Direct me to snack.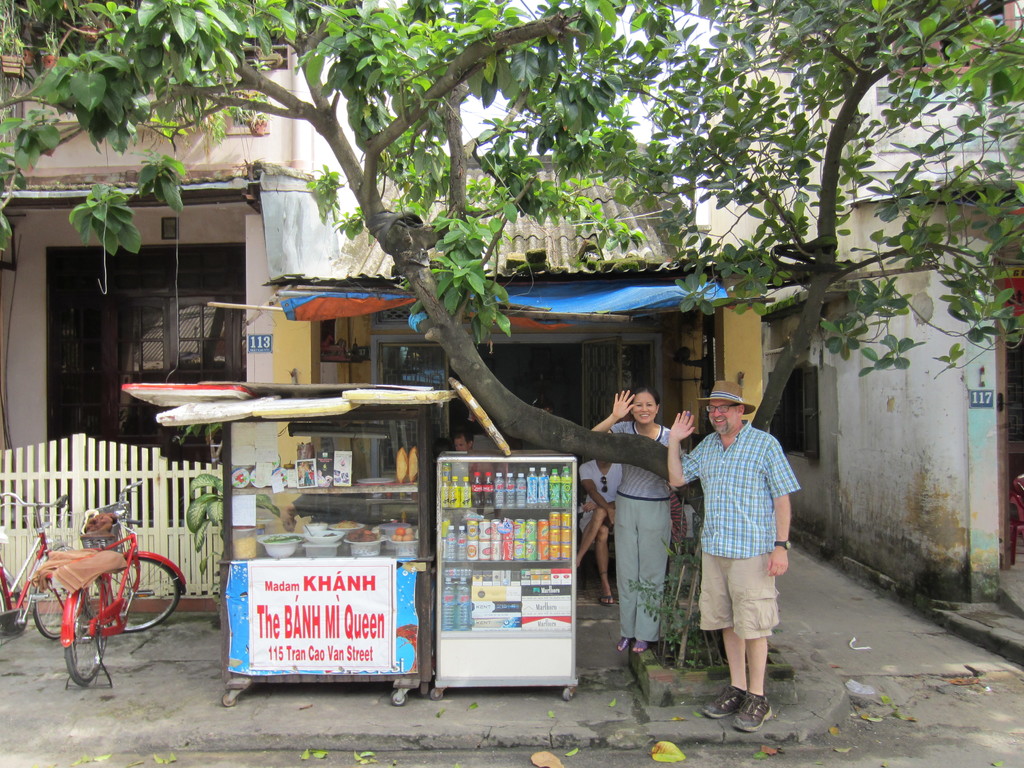
Direction: select_region(408, 449, 417, 484).
